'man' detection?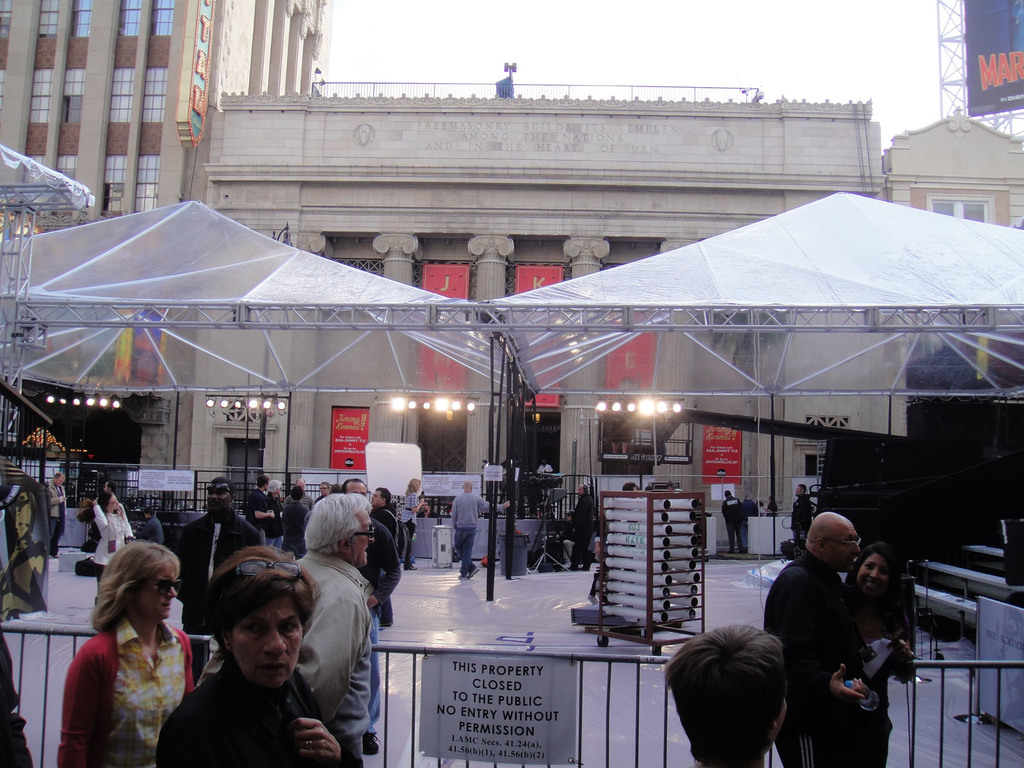
<bbox>168, 568, 356, 767</bbox>
